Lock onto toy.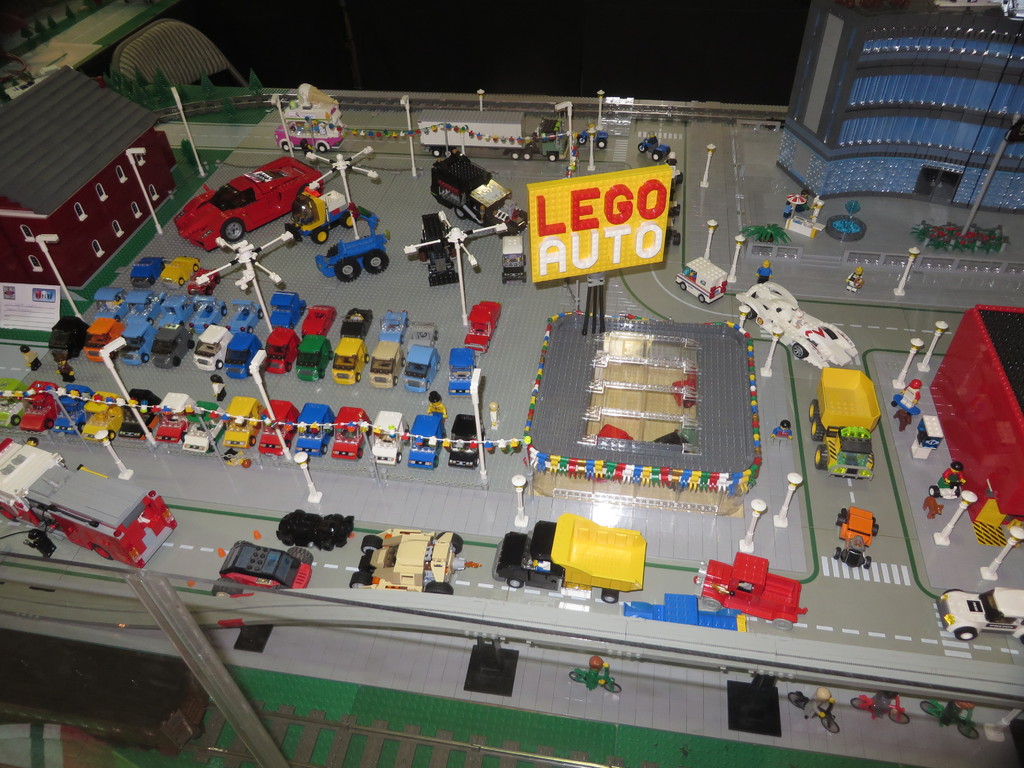
Locked: (left=20, top=378, right=62, bottom=436).
